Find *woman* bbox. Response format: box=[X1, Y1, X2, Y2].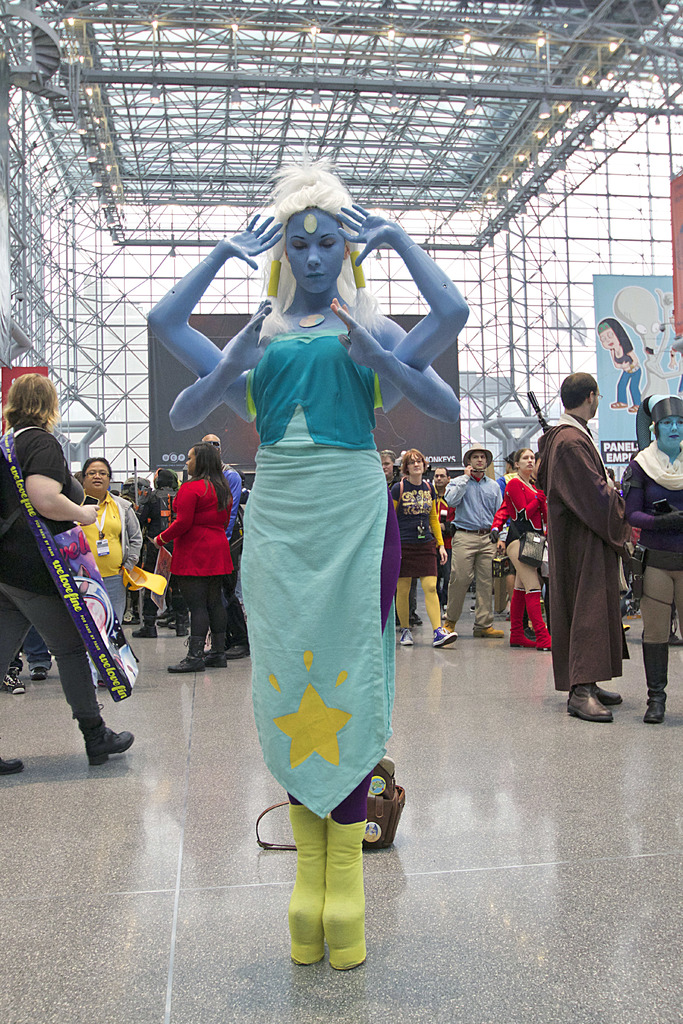
box=[500, 446, 549, 651].
